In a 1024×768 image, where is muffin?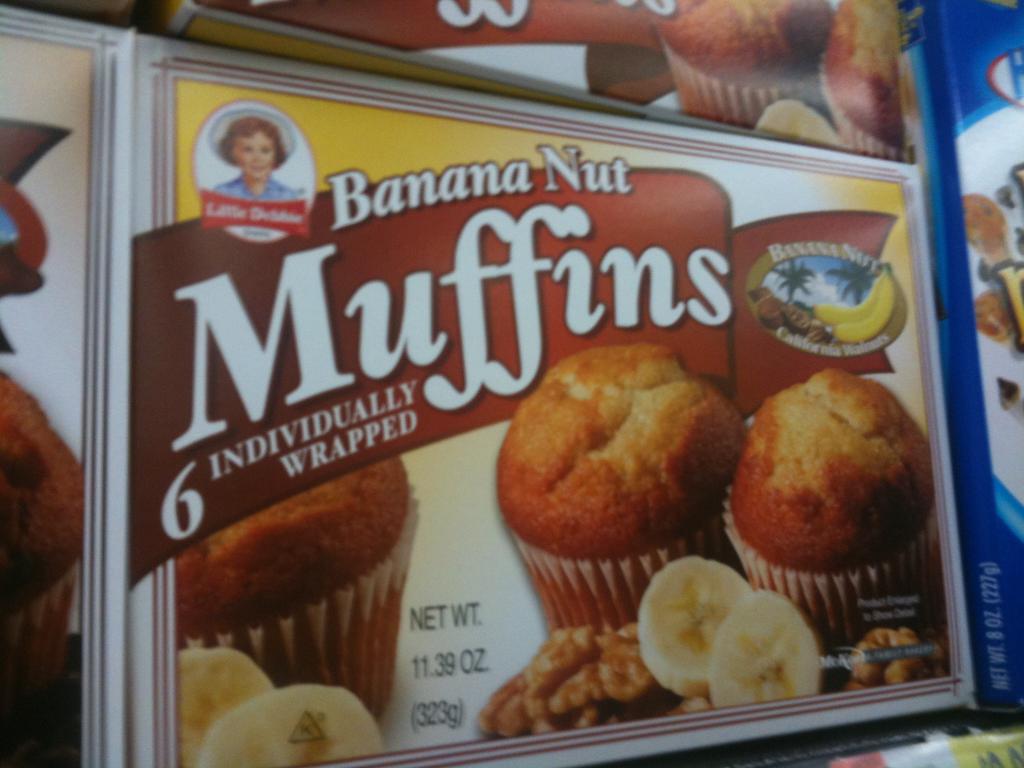
[495, 342, 752, 636].
